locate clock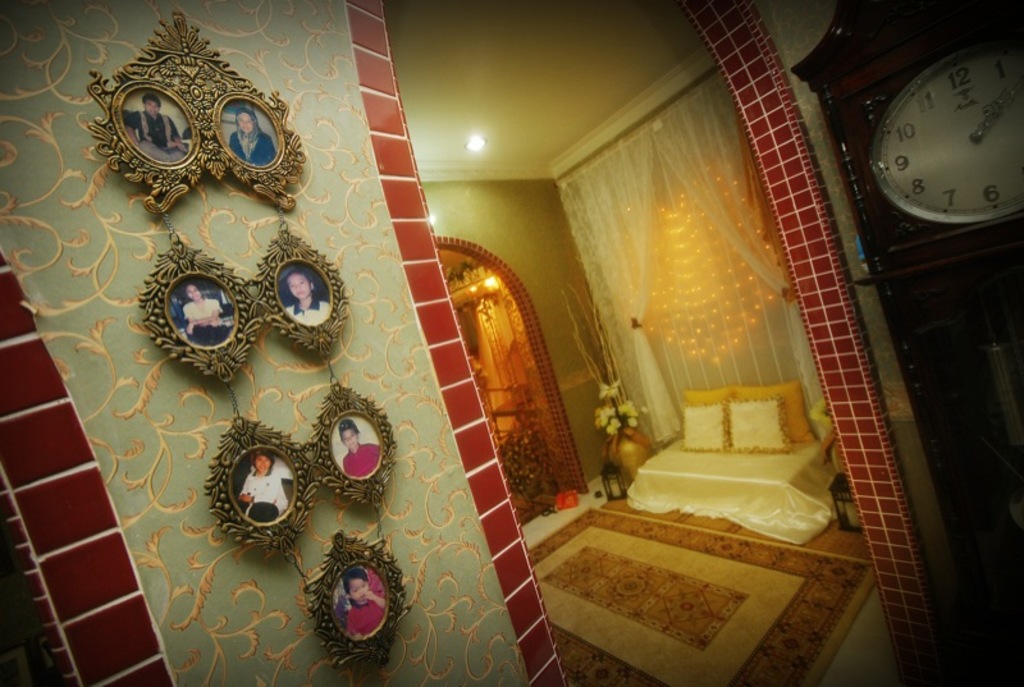
x1=874 y1=46 x2=1023 y2=223
